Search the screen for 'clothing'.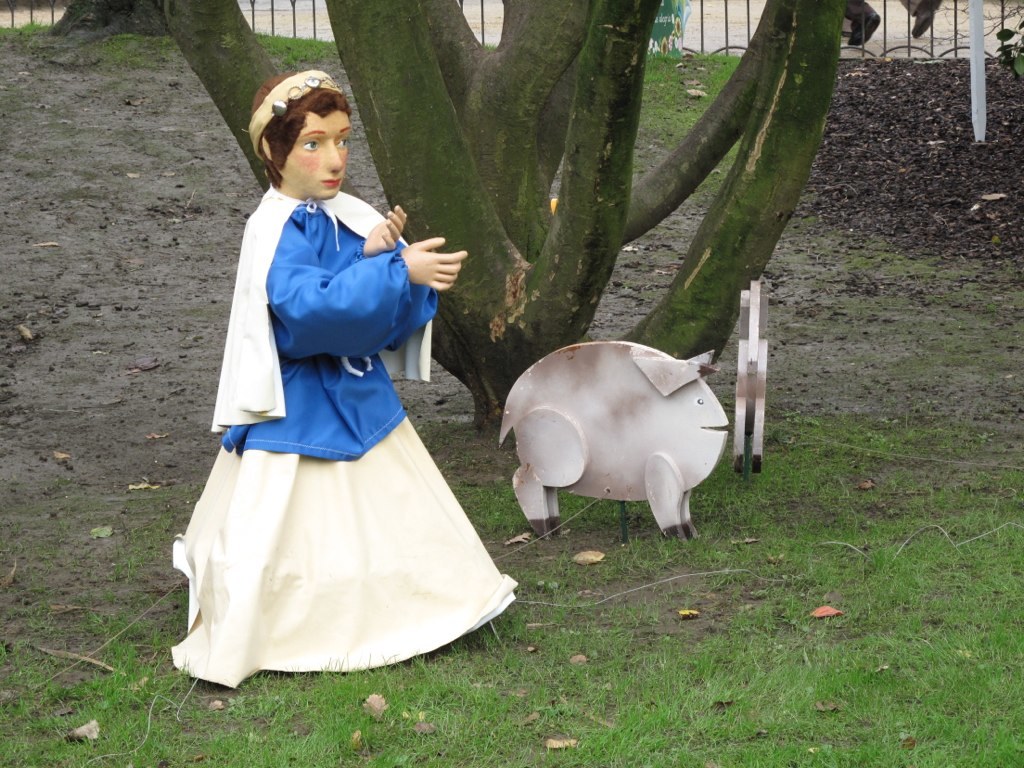
Found at x1=165 y1=170 x2=504 y2=648.
